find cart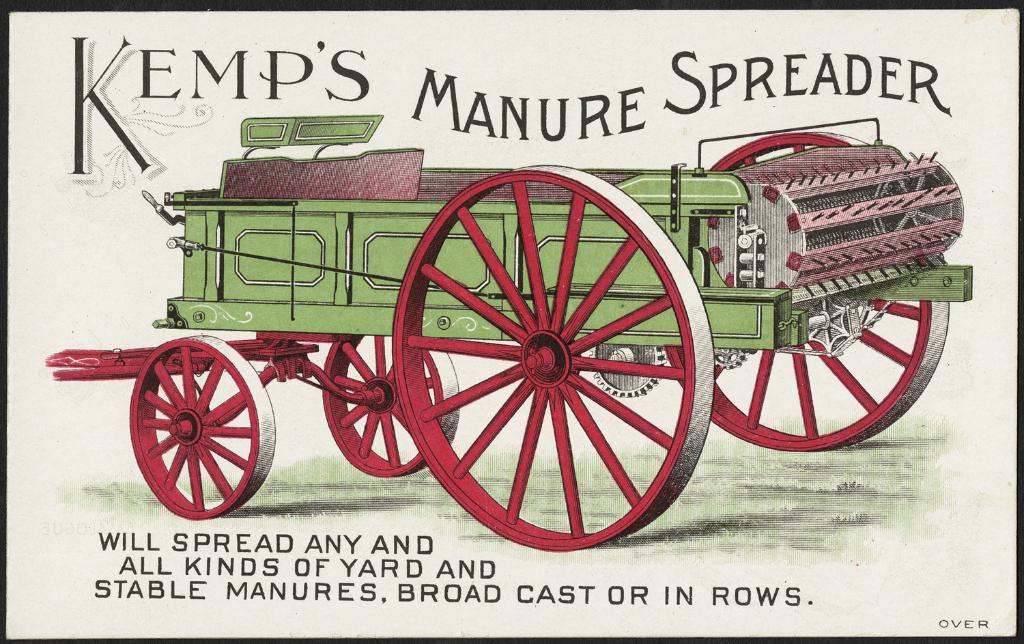
select_region(91, 65, 928, 594)
